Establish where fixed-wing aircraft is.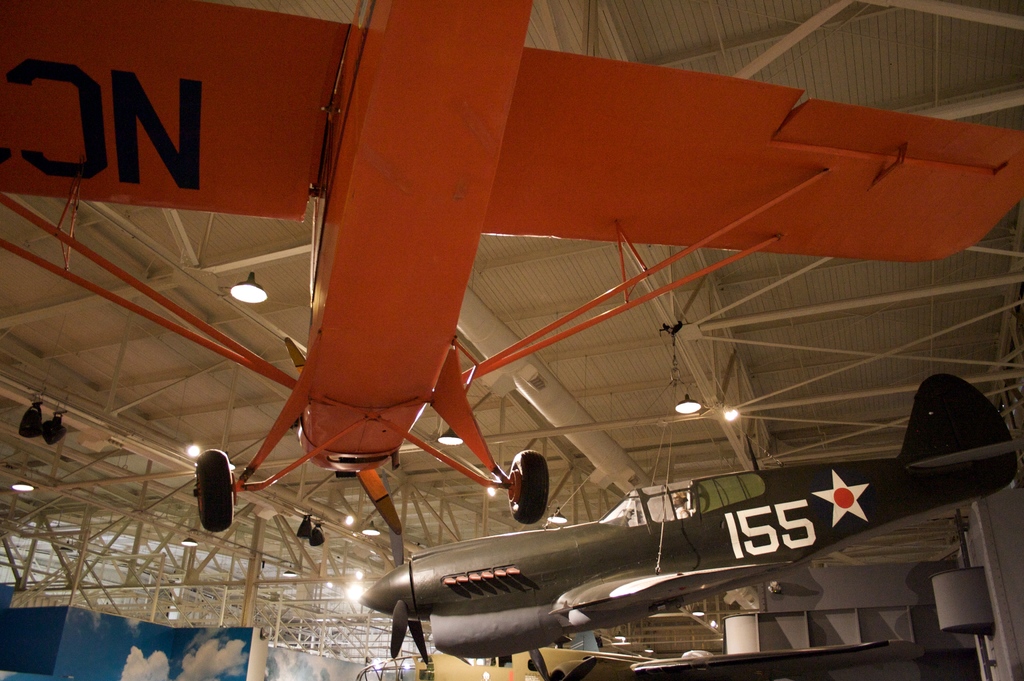
Established at 353 372 1023 680.
